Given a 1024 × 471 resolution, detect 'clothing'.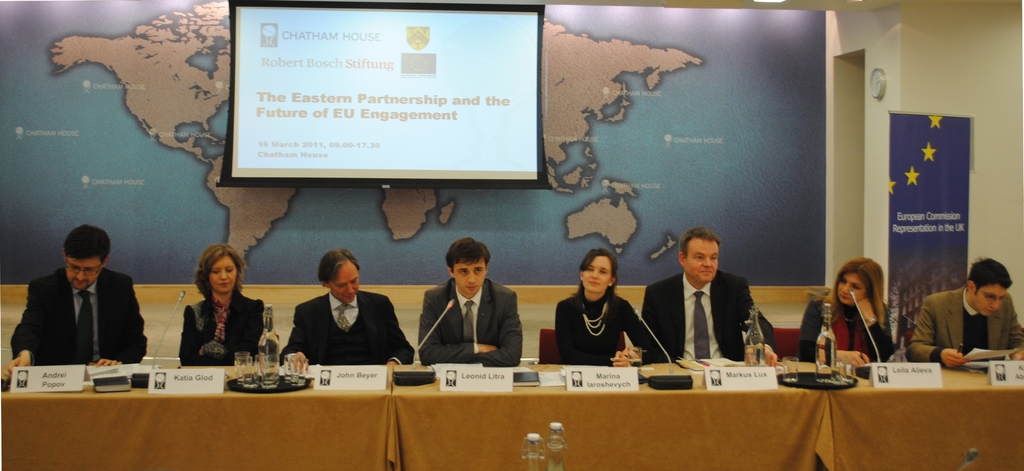
left=175, top=298, right=271, bottom=368.
